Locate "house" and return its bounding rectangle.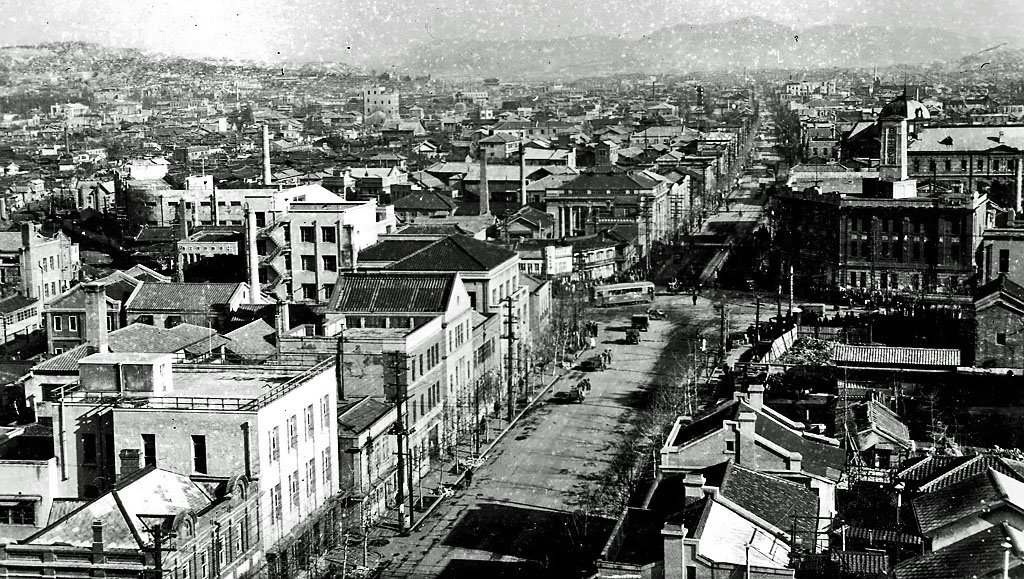
521/272/553/343.
